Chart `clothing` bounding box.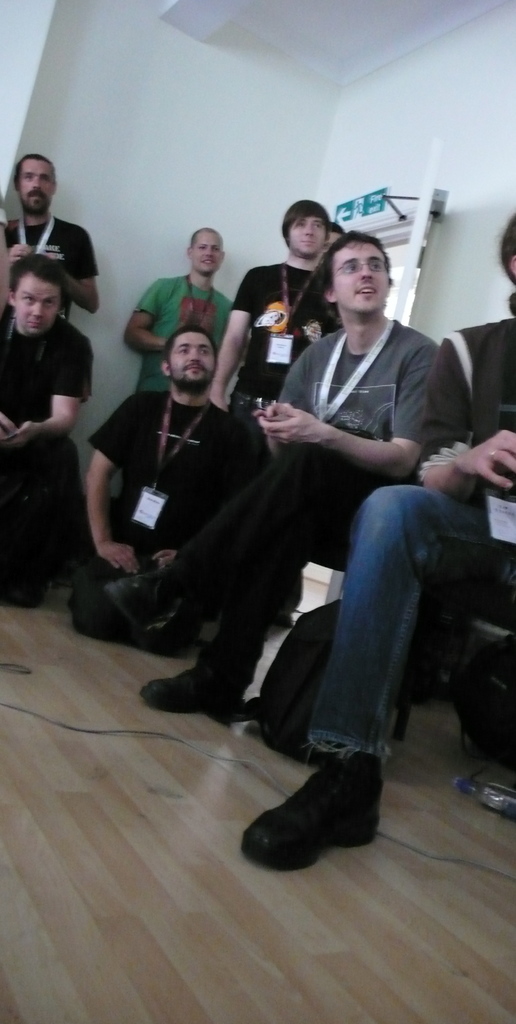
Charted: bbox(2, 213, 88, 318).
